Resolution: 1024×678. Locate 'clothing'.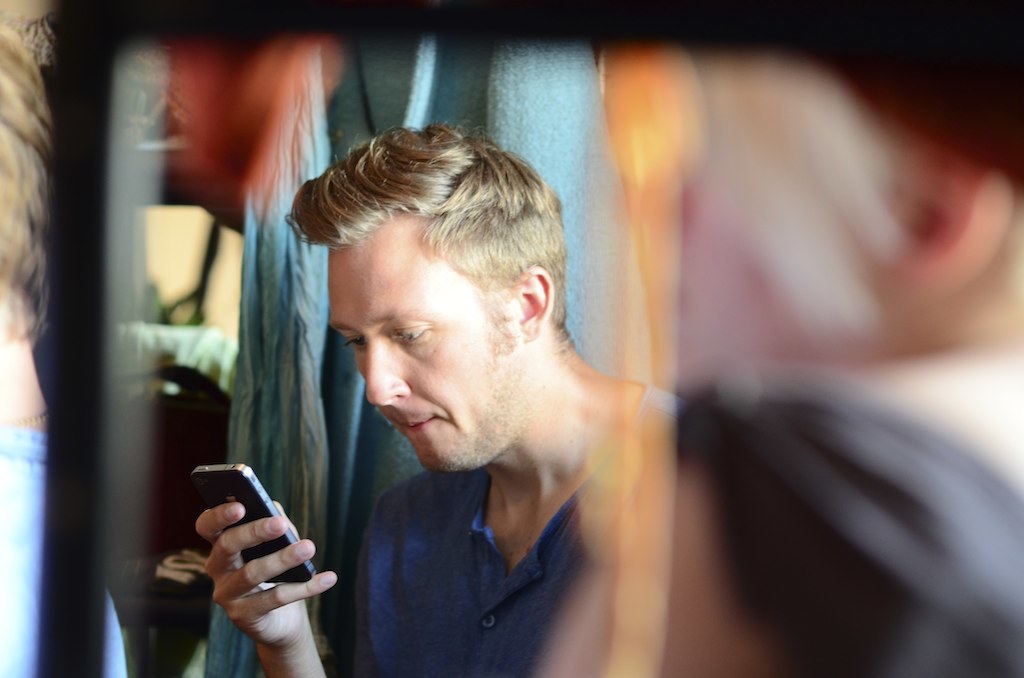
detection(660, 386, 1023, 677).
